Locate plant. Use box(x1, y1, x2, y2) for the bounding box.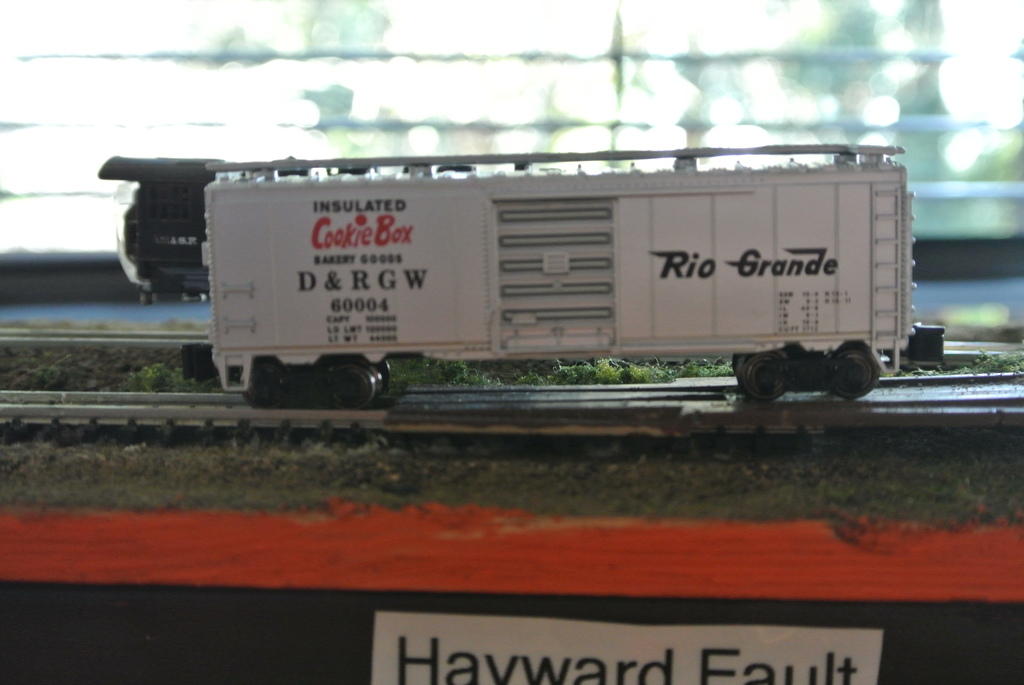
box(519, 352, 681, 385).
